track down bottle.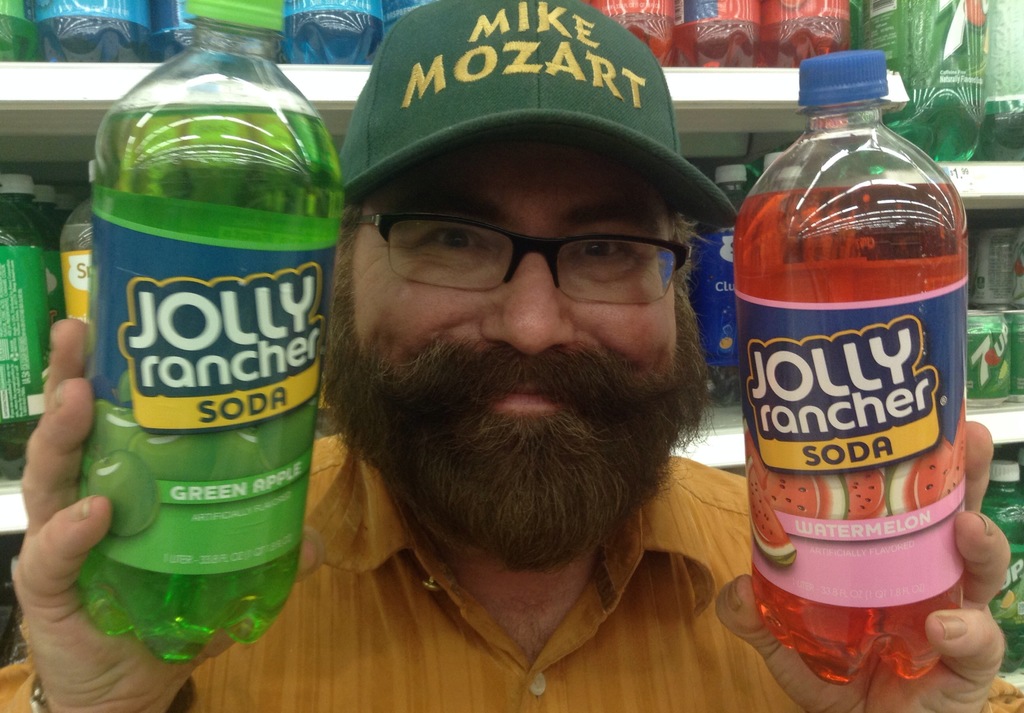
Tracked to select_region(54, 214, 93, 329).
